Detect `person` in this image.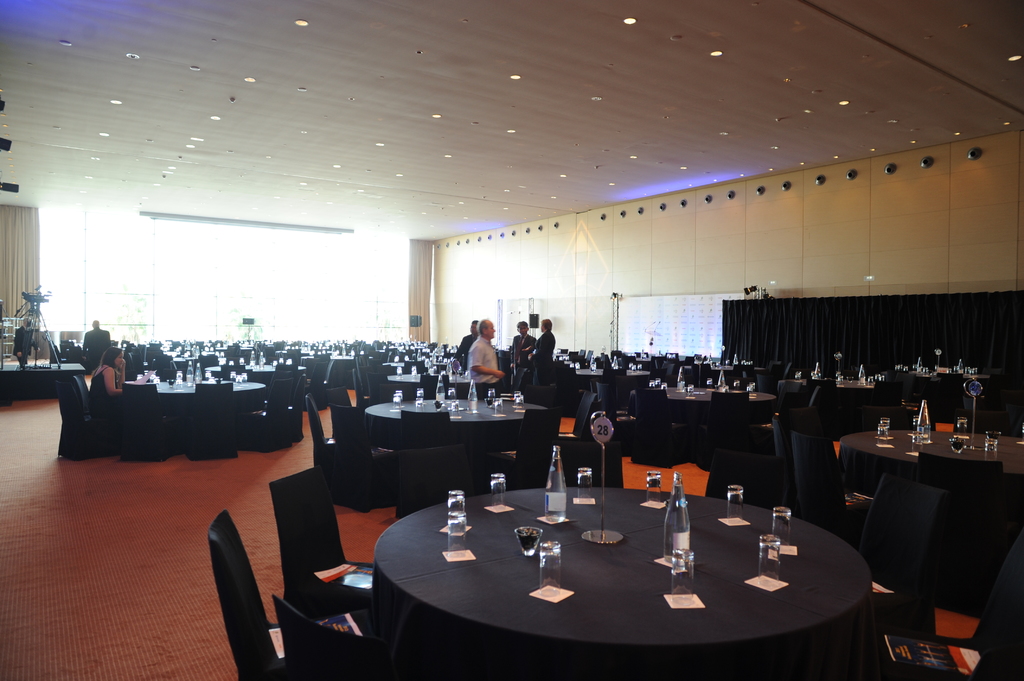
Detection: (x1=457, y1=317, x2=481, y2=367).
